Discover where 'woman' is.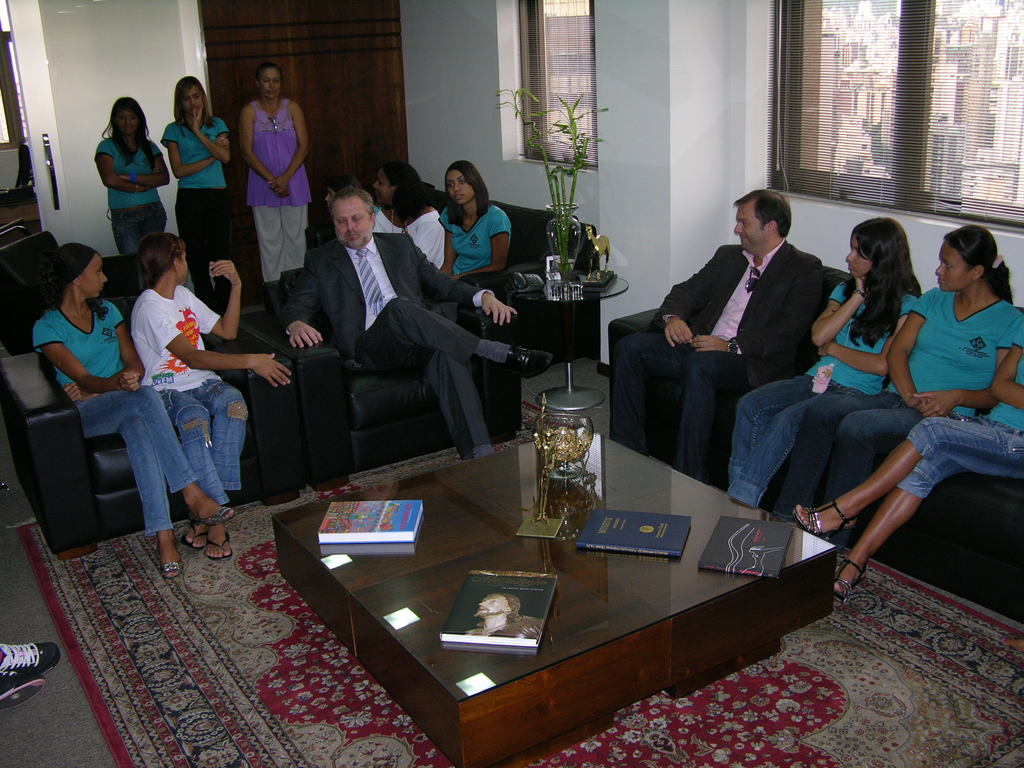
Discovered at Rect(94, 87, 180, 262).
